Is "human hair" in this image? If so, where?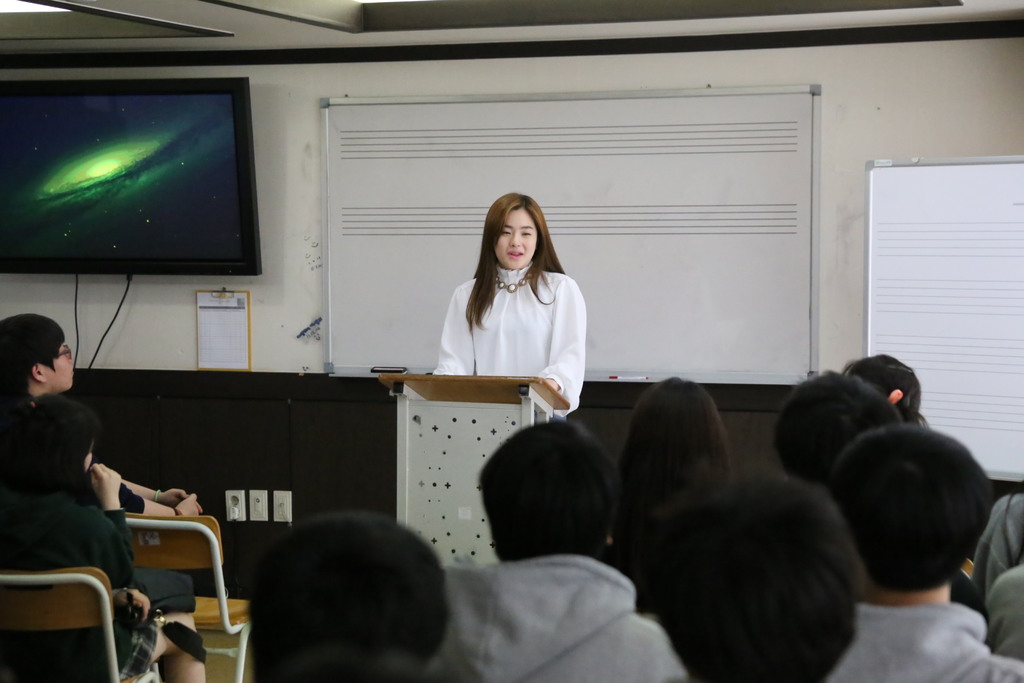
Yes, at <region>605, 378, 726, 611</region>.
